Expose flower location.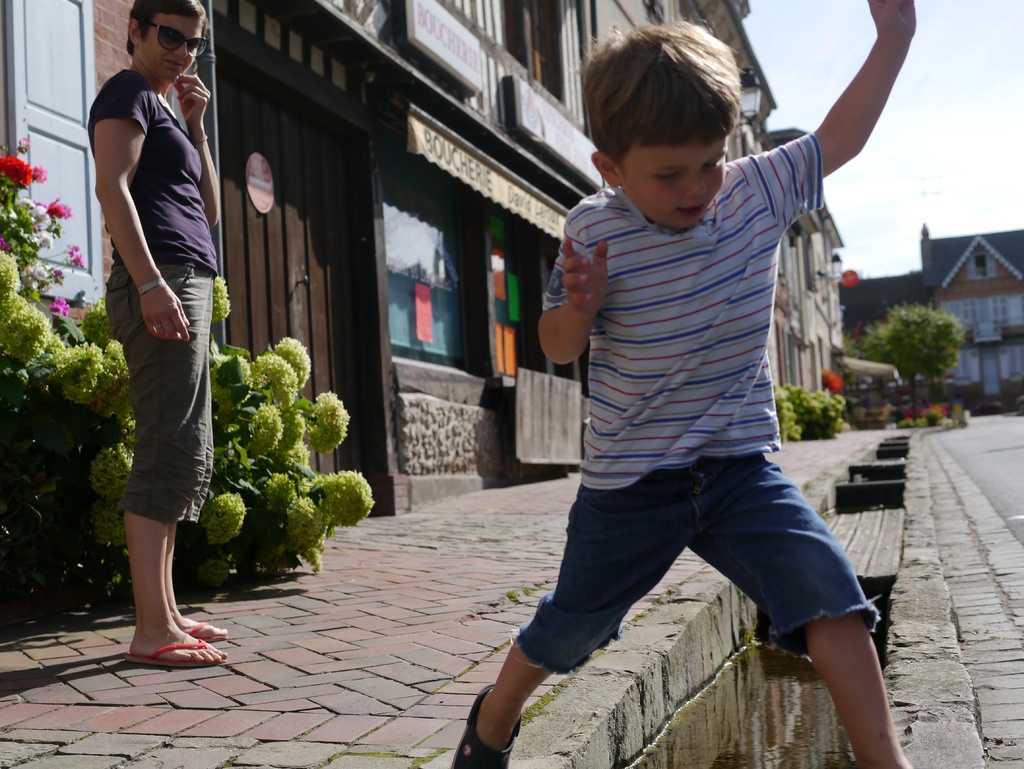
Exposed at region(90, 448, 140, 507).
